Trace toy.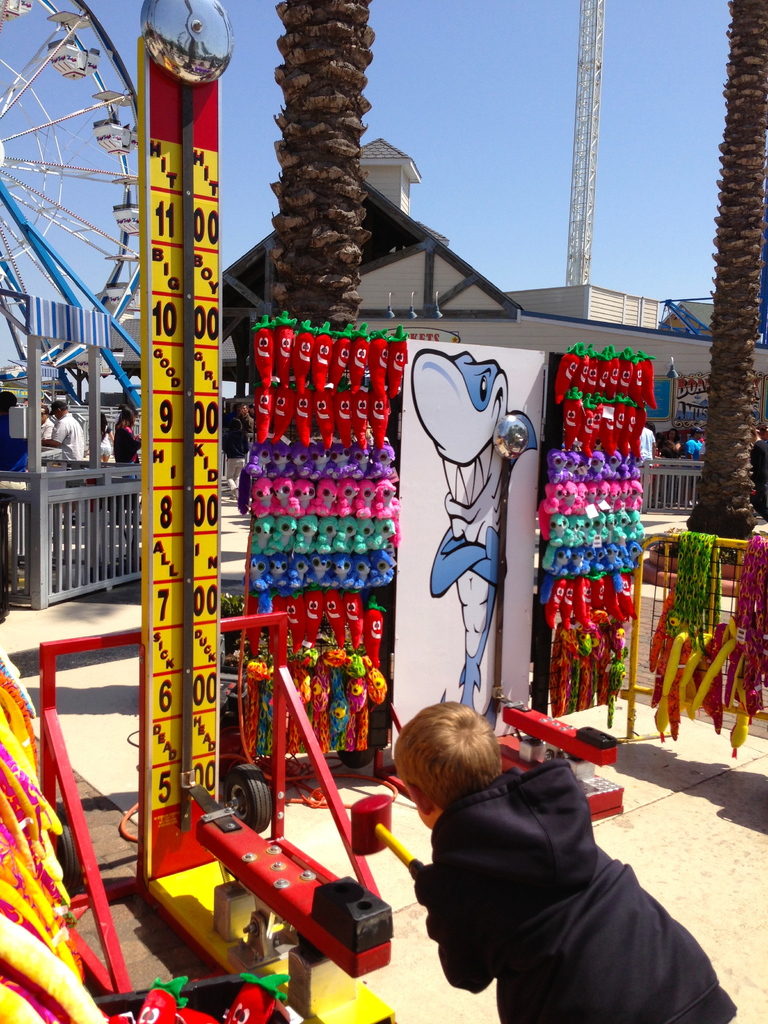
Traced to [left=258, top=383, right=272, bottom=444].
